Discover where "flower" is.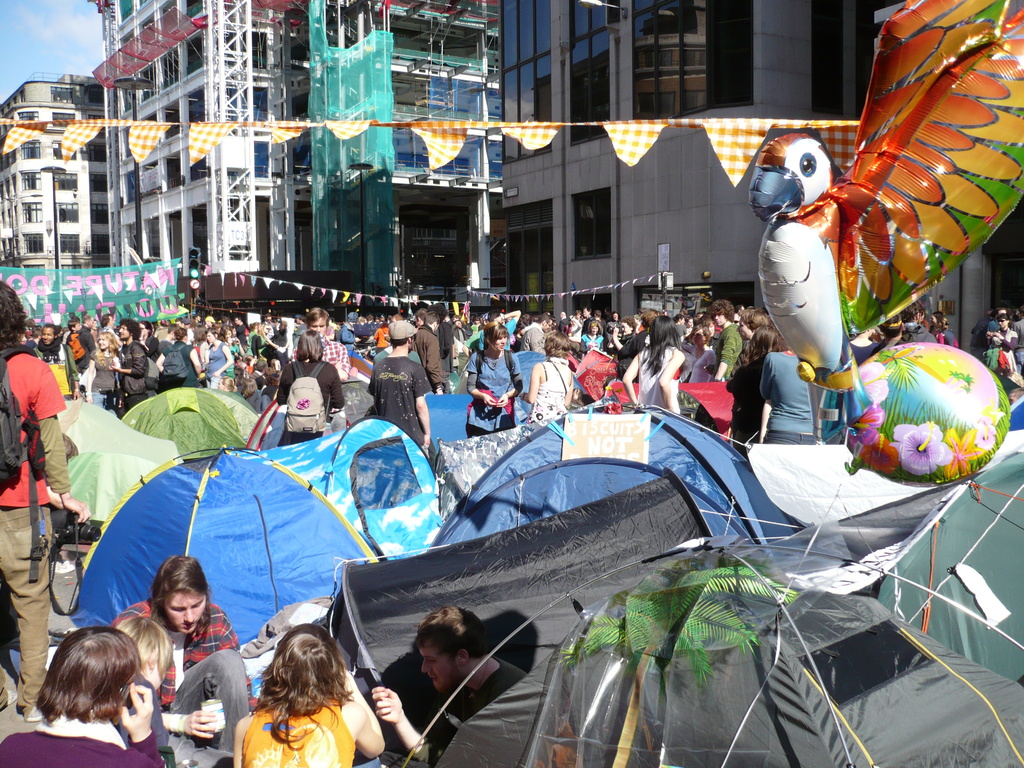
Discovered at region(941, 422, 988, 481).
